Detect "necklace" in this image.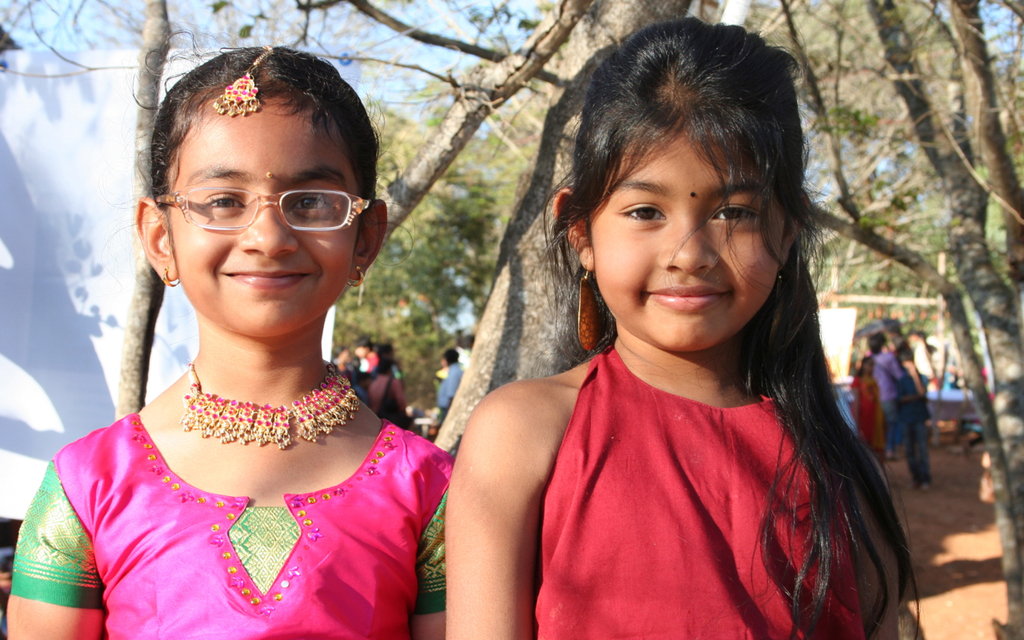
Detection: x1=191, y1=358, x2=362, y2=447.
